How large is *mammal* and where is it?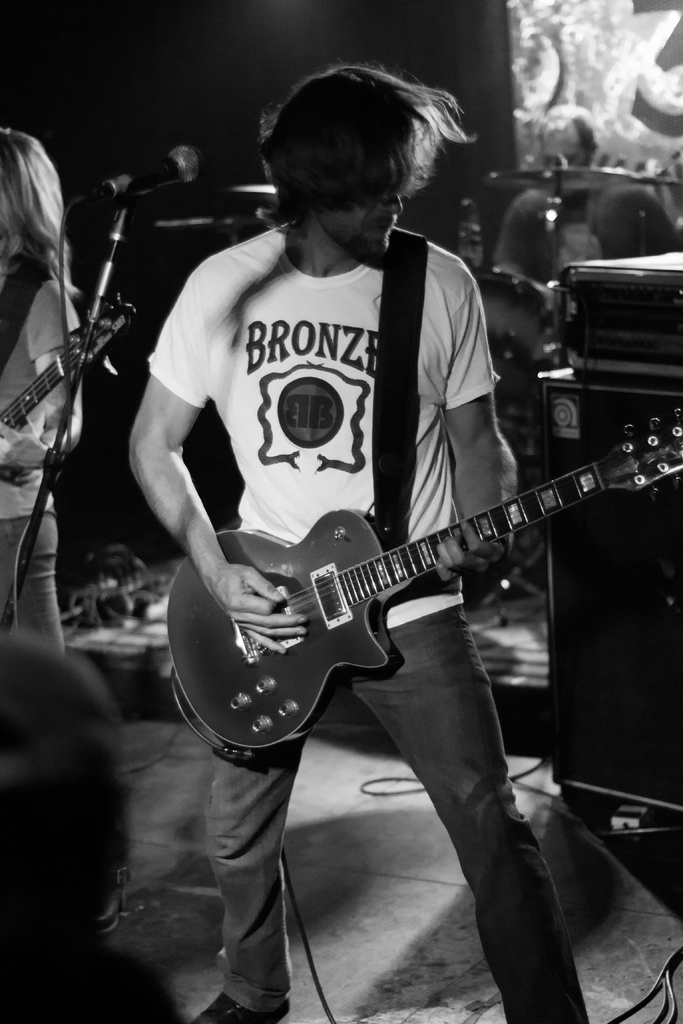
Bounding box: left=103, top=150, right=639, bottom=991.
